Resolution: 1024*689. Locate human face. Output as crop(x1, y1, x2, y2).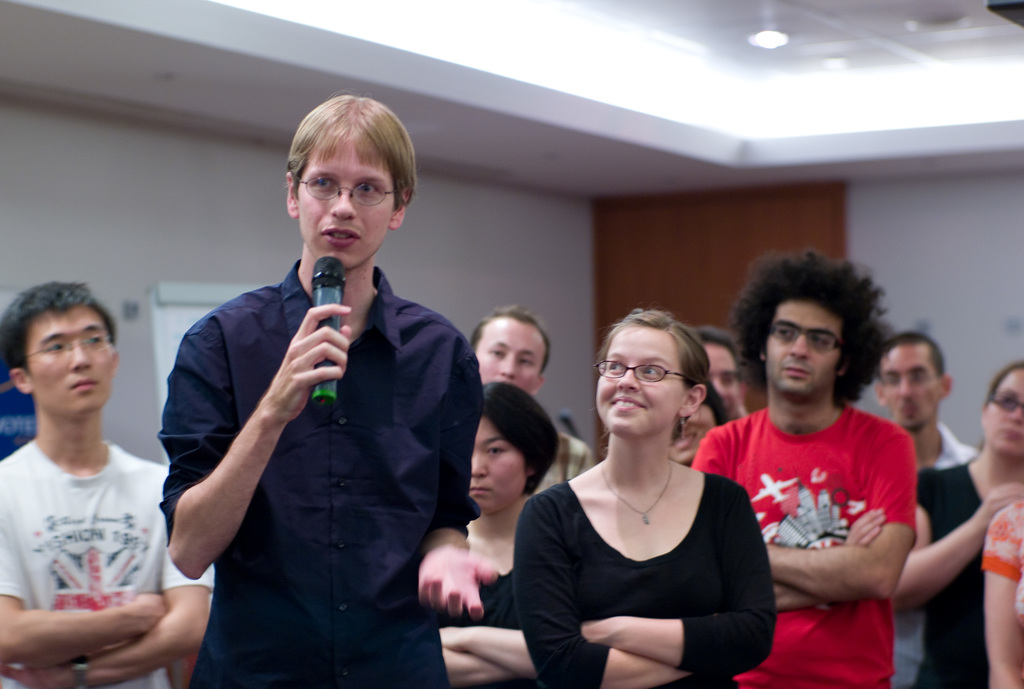
crop(879, 343, 938, 430).
